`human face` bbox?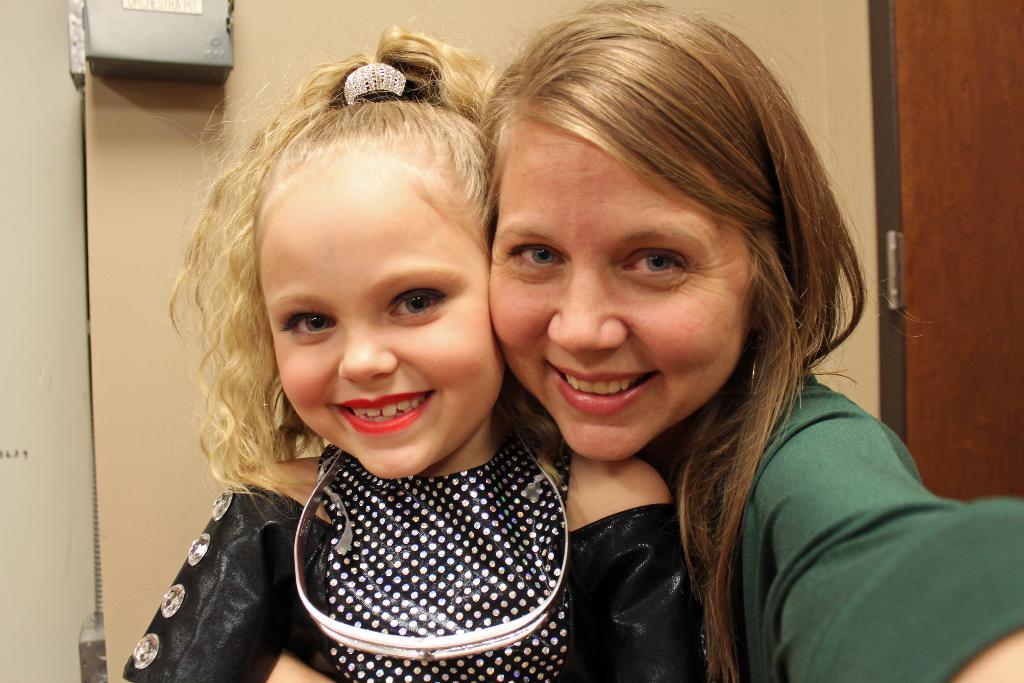
select_region(259, 170, 501, 473)
